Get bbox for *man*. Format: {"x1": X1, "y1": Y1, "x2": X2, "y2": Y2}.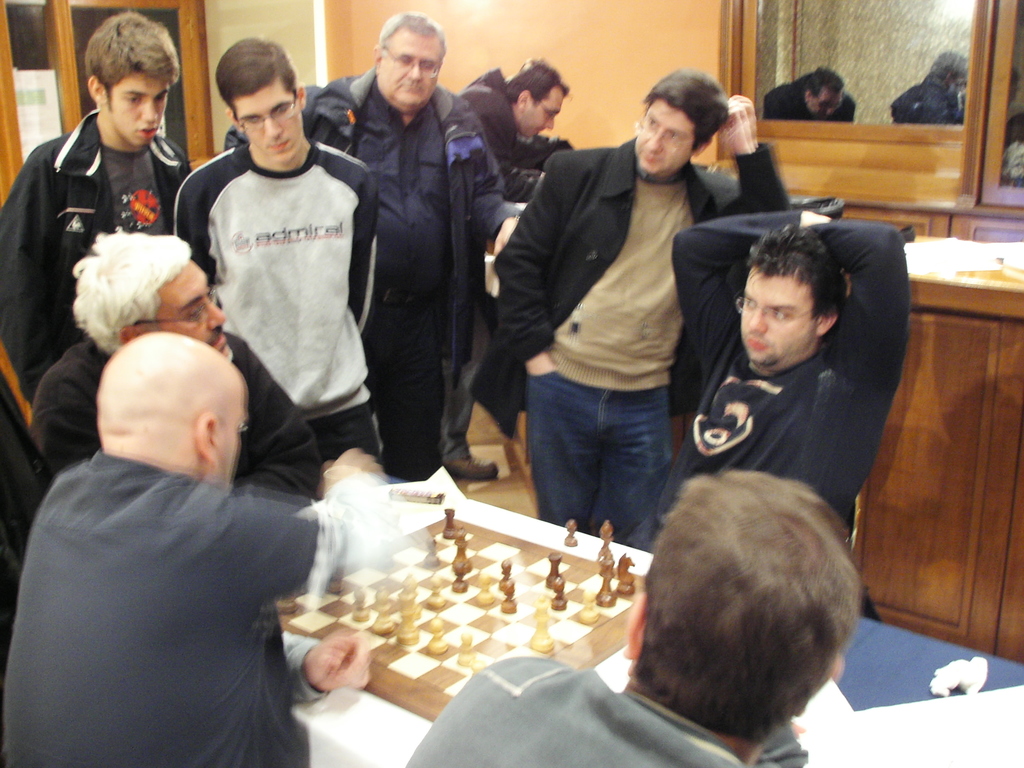
{"x1": 27, "y1": 225, "x2": 337, "y2": 516}.
